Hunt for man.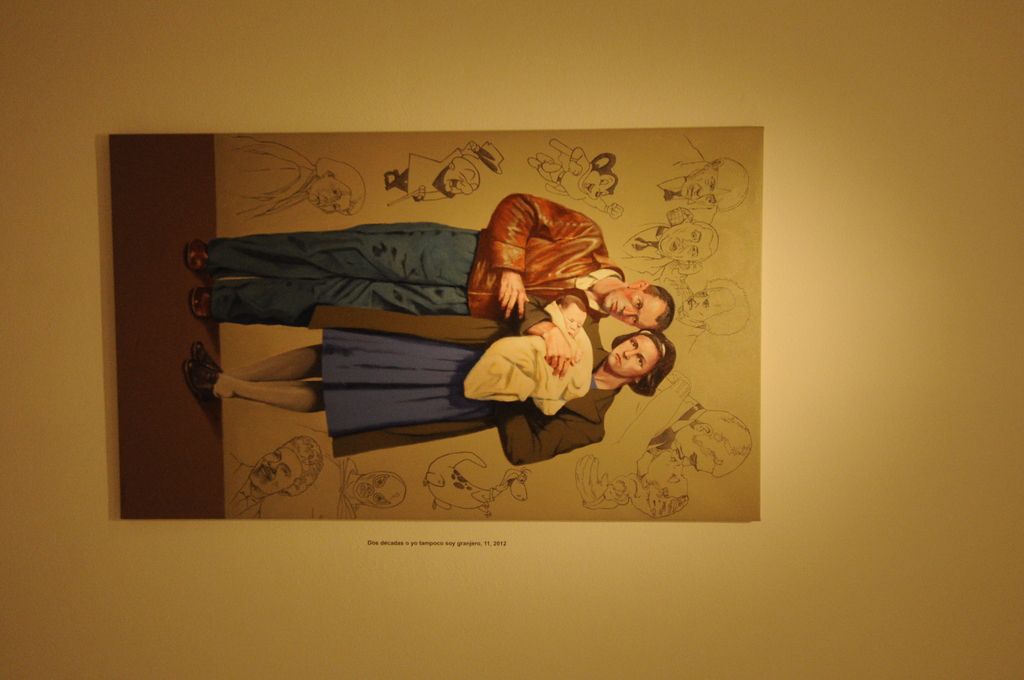
Hunted down at 660, 271, 758, 347.
